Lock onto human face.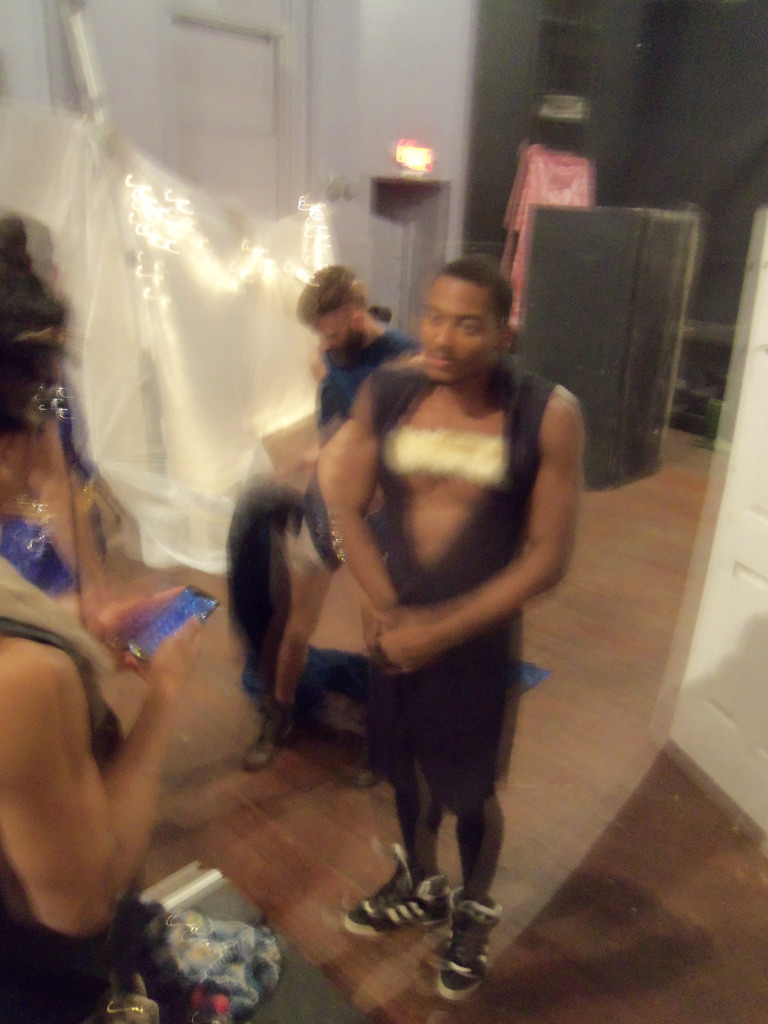
Locked: {"left": 418, "top": 280, "right": 496, "bottom": 387}.
